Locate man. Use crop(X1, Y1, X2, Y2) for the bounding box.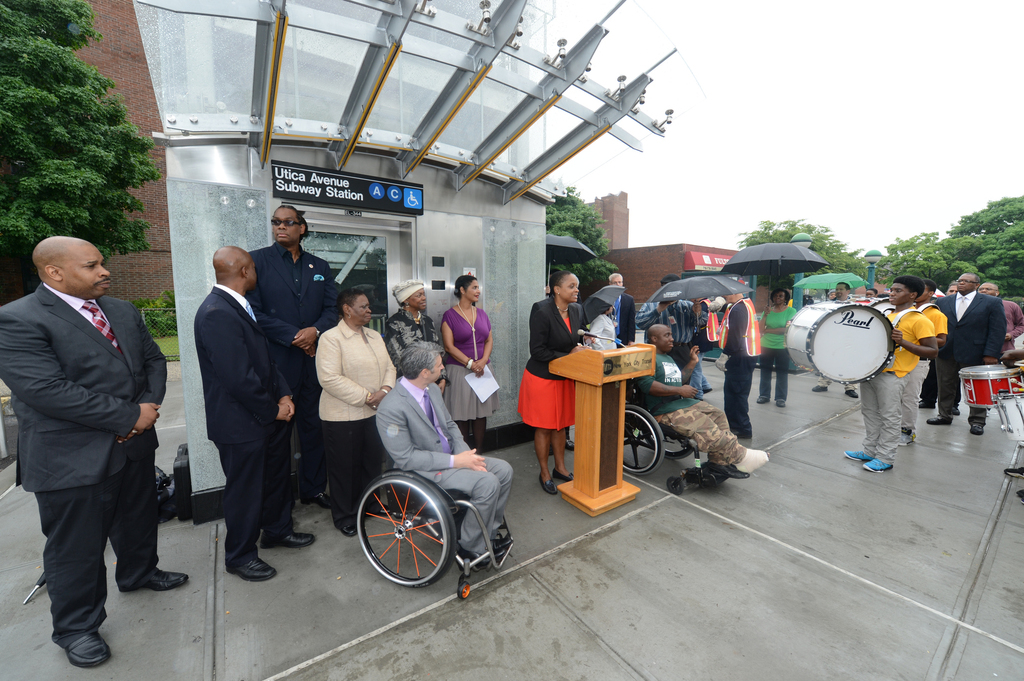
crop(10, 199, 176, 659).
